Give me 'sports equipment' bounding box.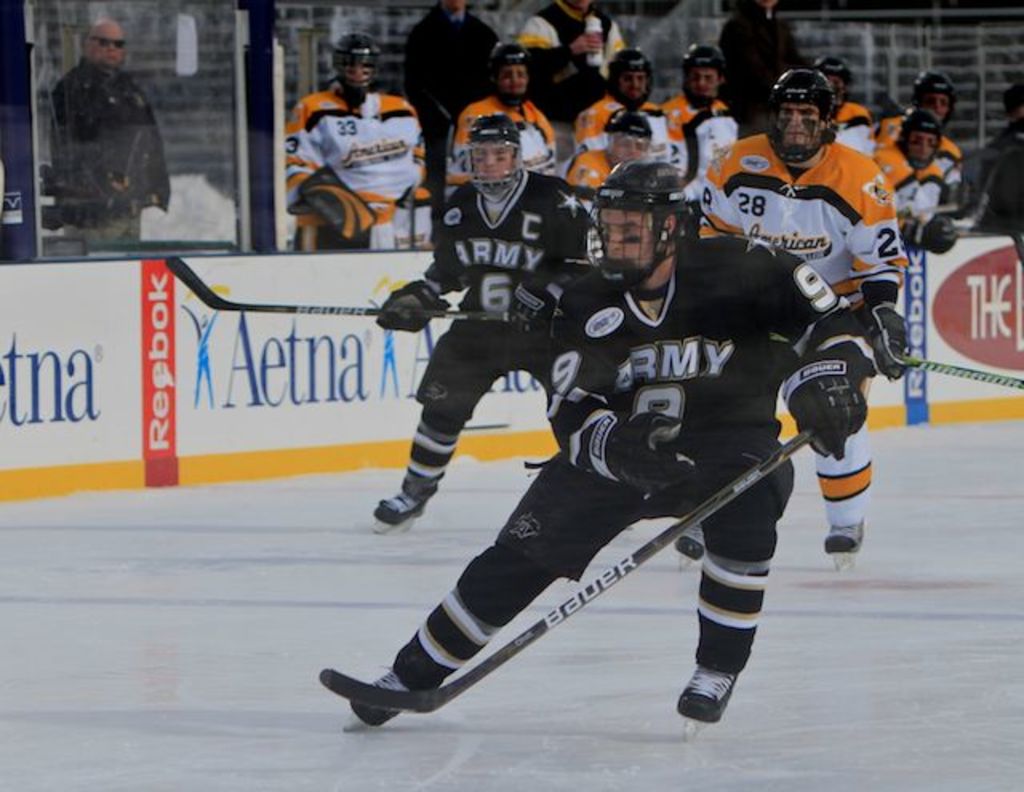
x1=760, y1=67, x2=843, y2=166.
